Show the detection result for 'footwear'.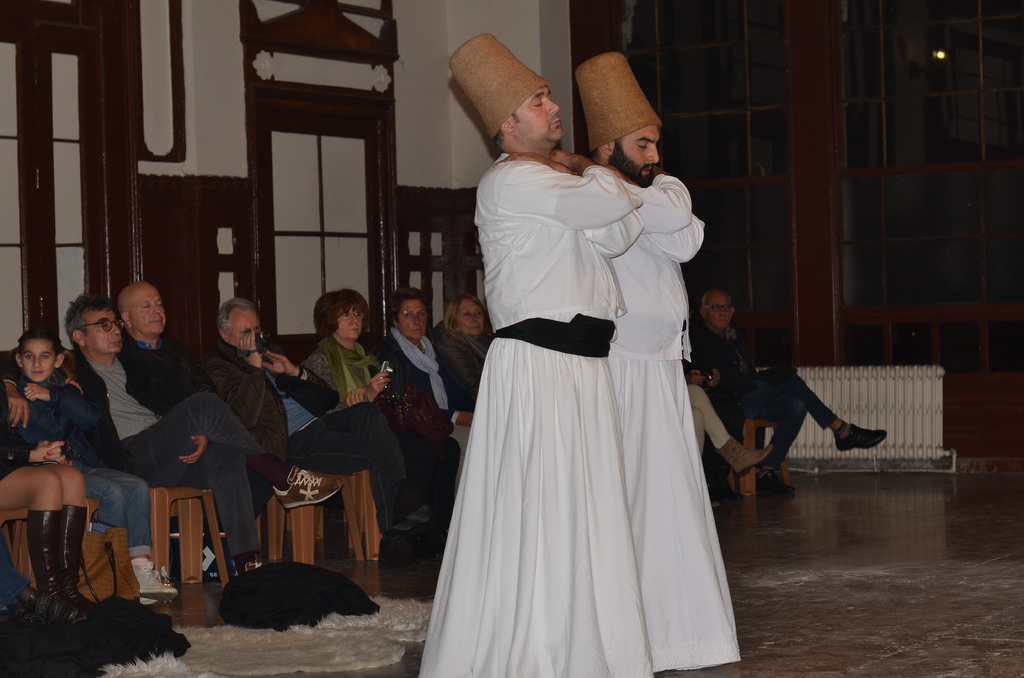
275 463 346 504.
